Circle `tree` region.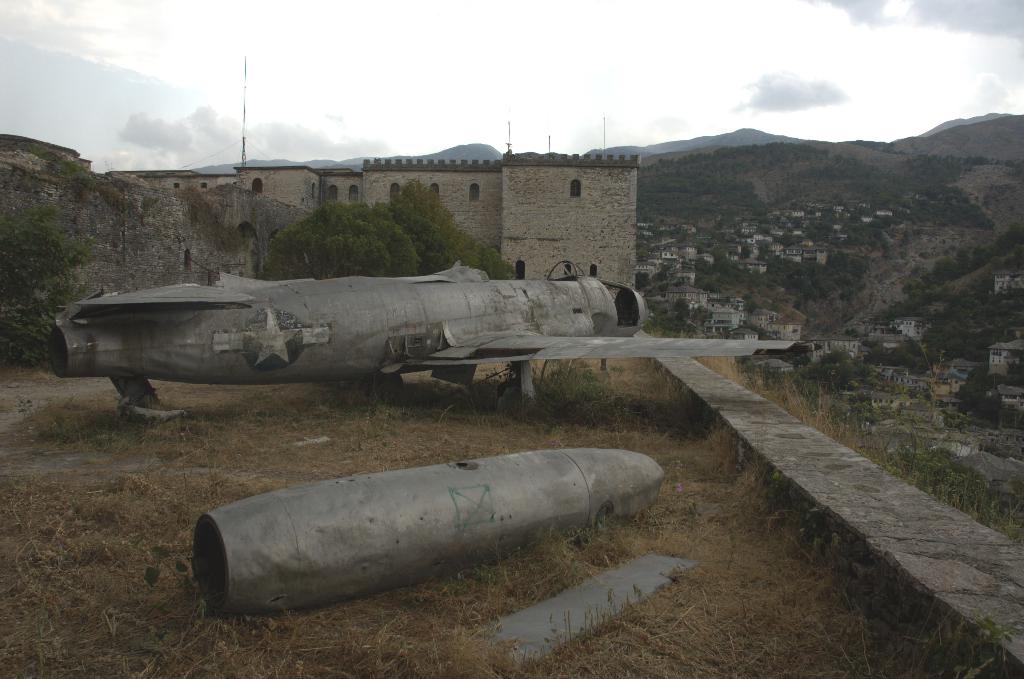
Region: BBox(957, 363, 1023, 436).
